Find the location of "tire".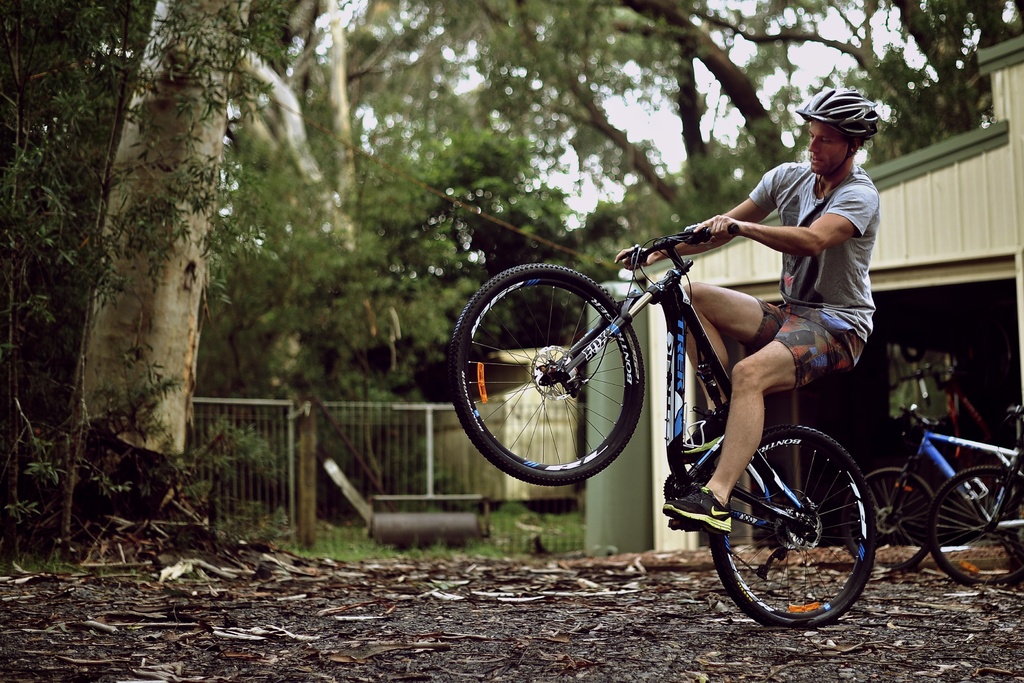
Location: Rect(925, 466, 1023, 591).
